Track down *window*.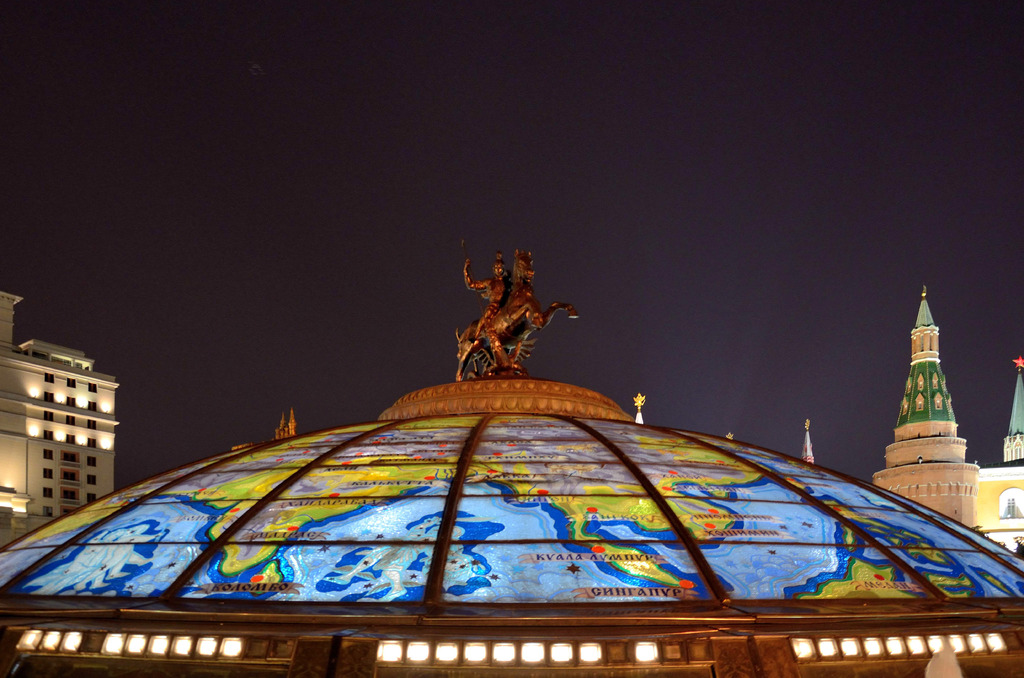
Tracked to <bbox>44, 431, 54, 441</bbox>.
